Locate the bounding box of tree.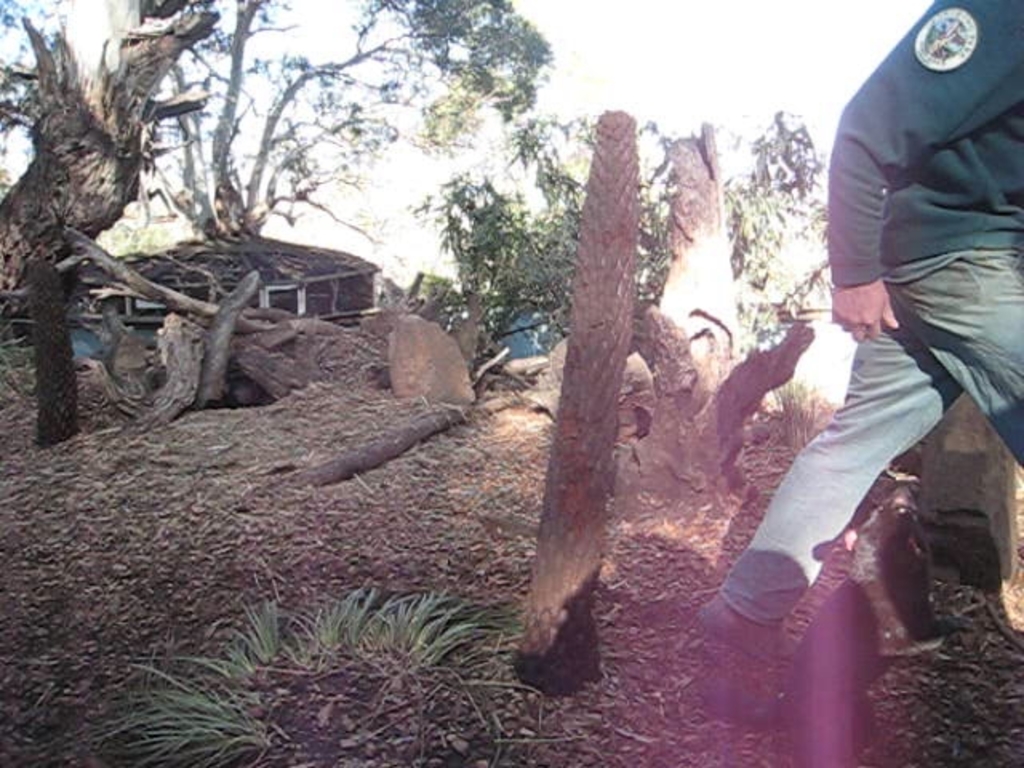
Bounding box: box(0, 0, 835, 678).
